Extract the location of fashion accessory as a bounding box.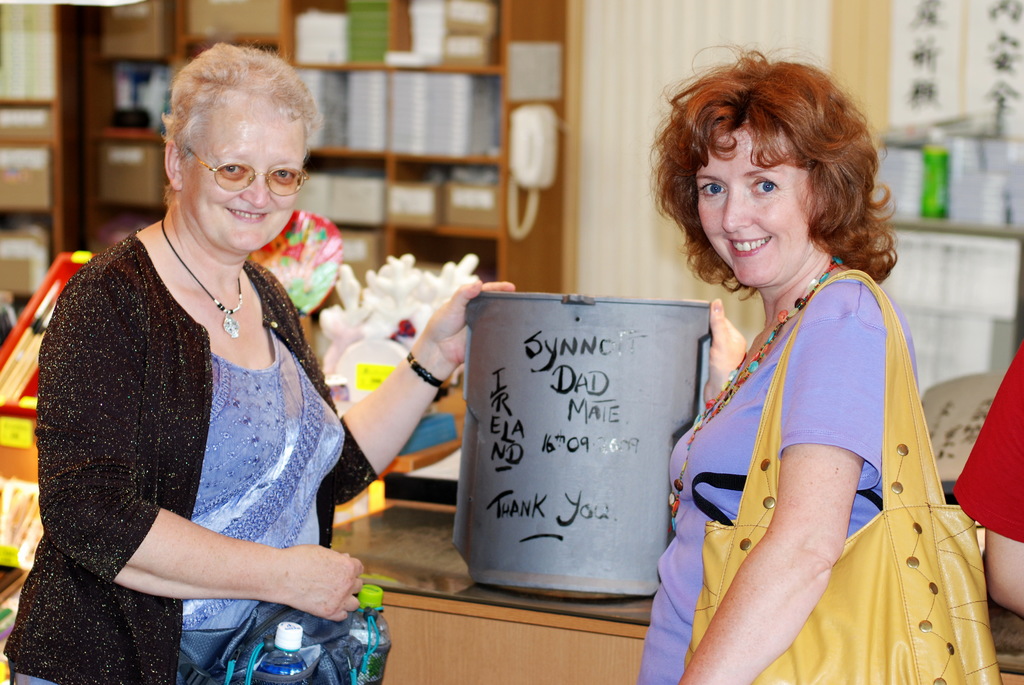
left=683, top=267, right=1005, bottom=684.
